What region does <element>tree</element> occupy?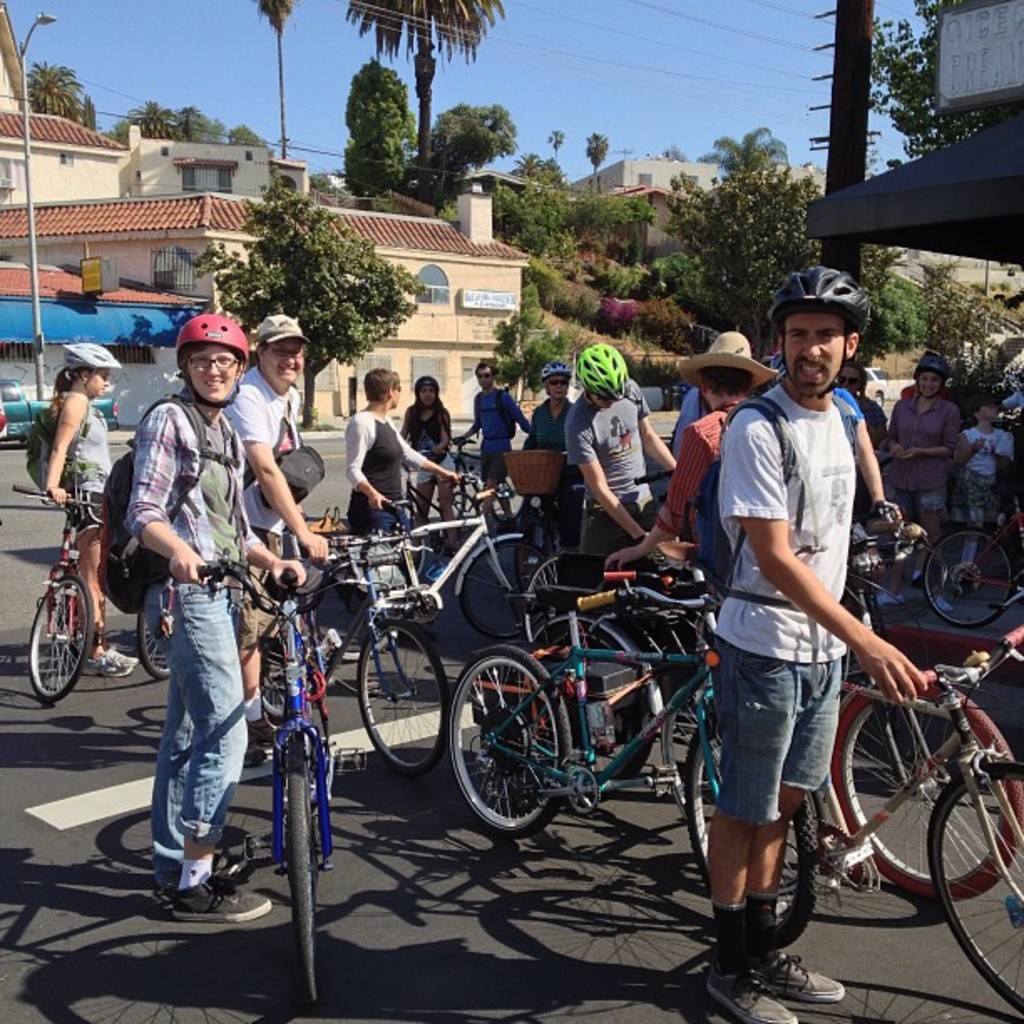
<box>335,60,417,202</box>.
